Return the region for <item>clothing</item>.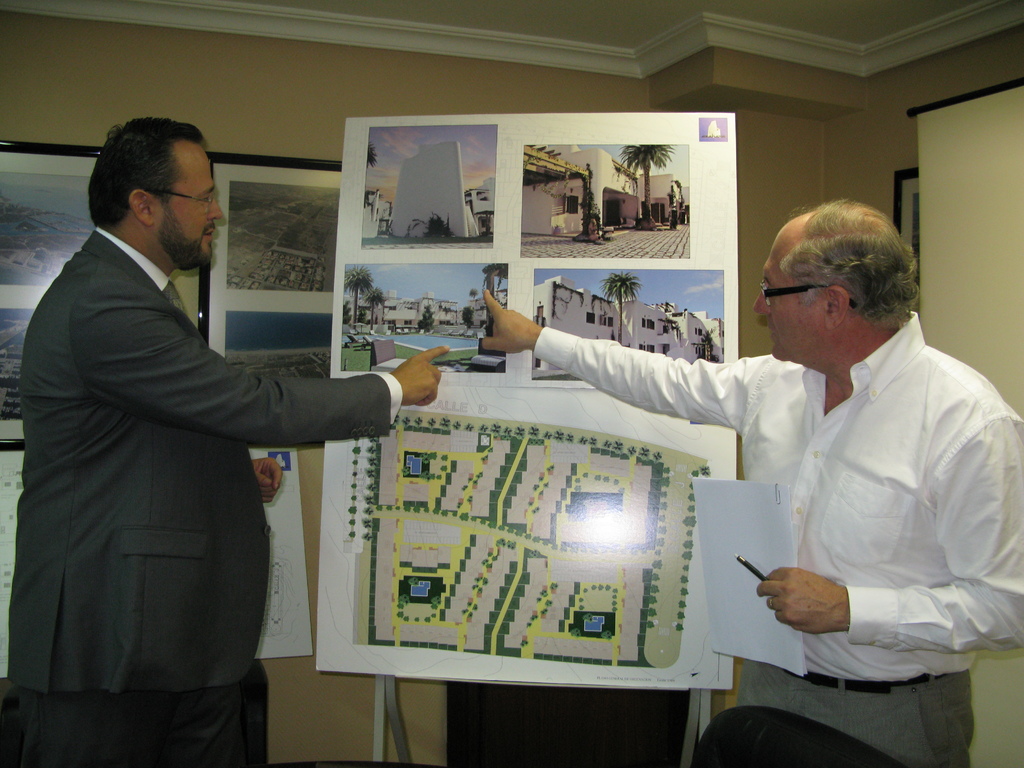
<region>527, 305, 1023, 757</region>.
